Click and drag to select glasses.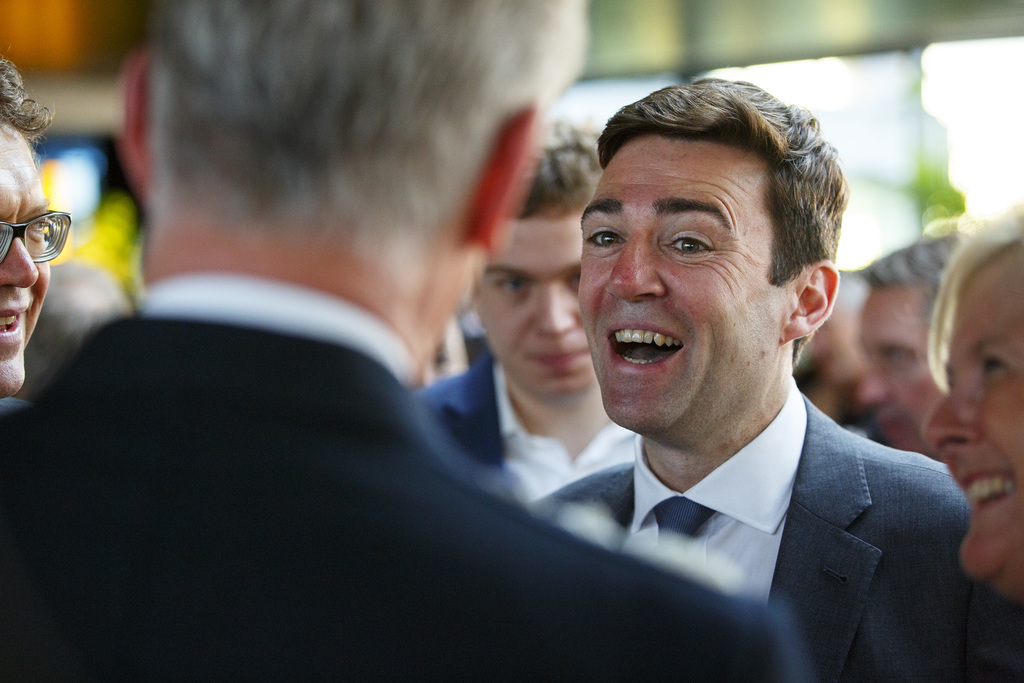
Selection: {"left": 0, "top": 211, "right": 72, "bottom": 265}.
